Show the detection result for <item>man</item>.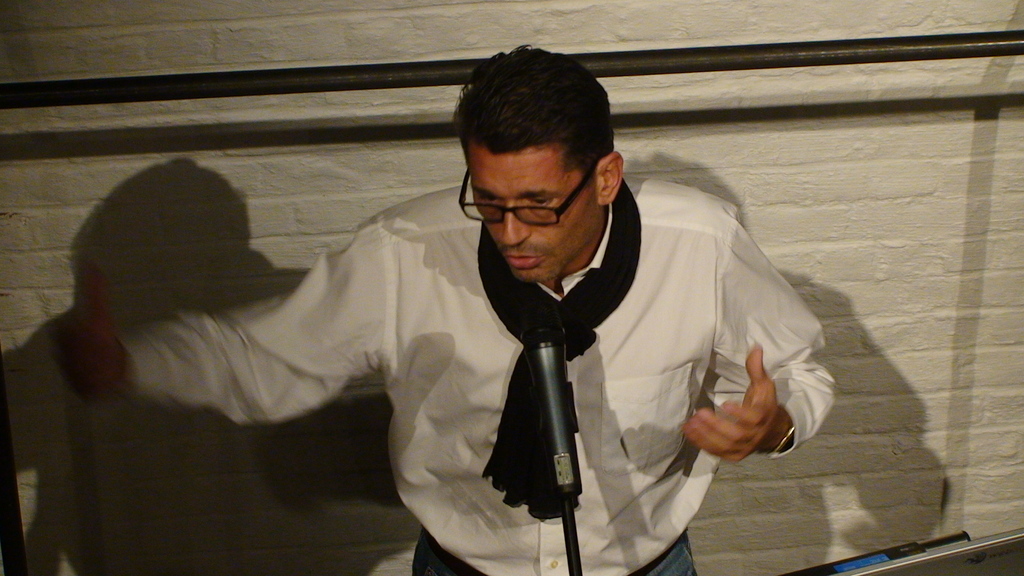
x1=49, y1=44, x2=835, y2=573.
